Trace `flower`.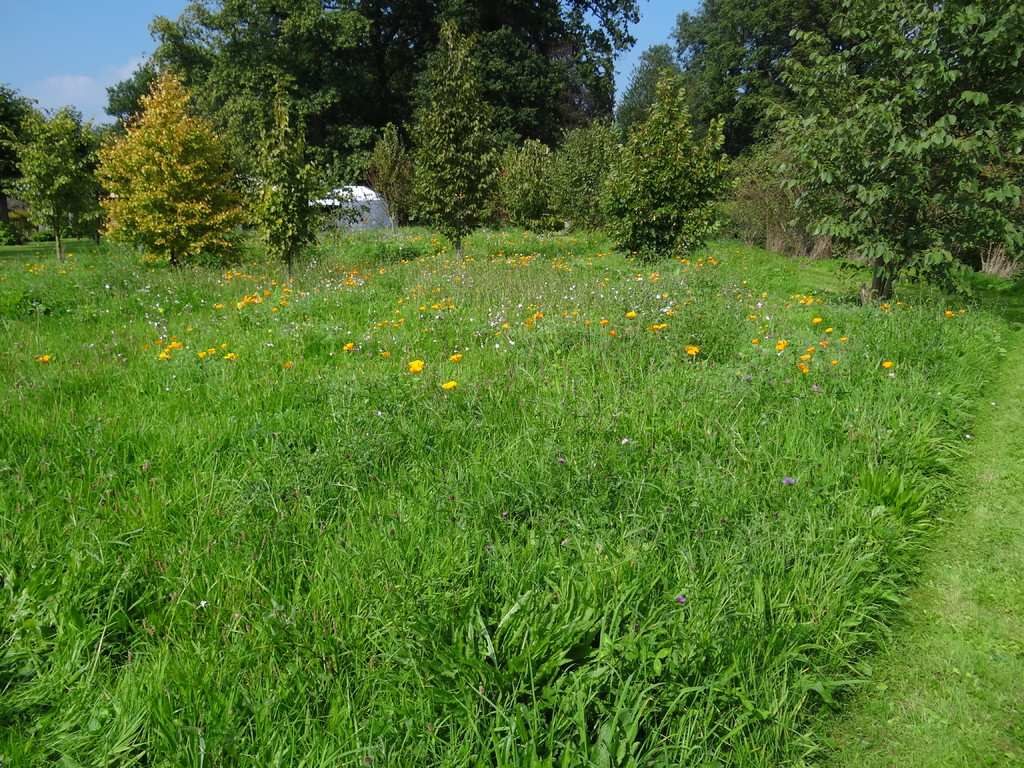
Traced to l=341, t=340, r=356, b=353.
